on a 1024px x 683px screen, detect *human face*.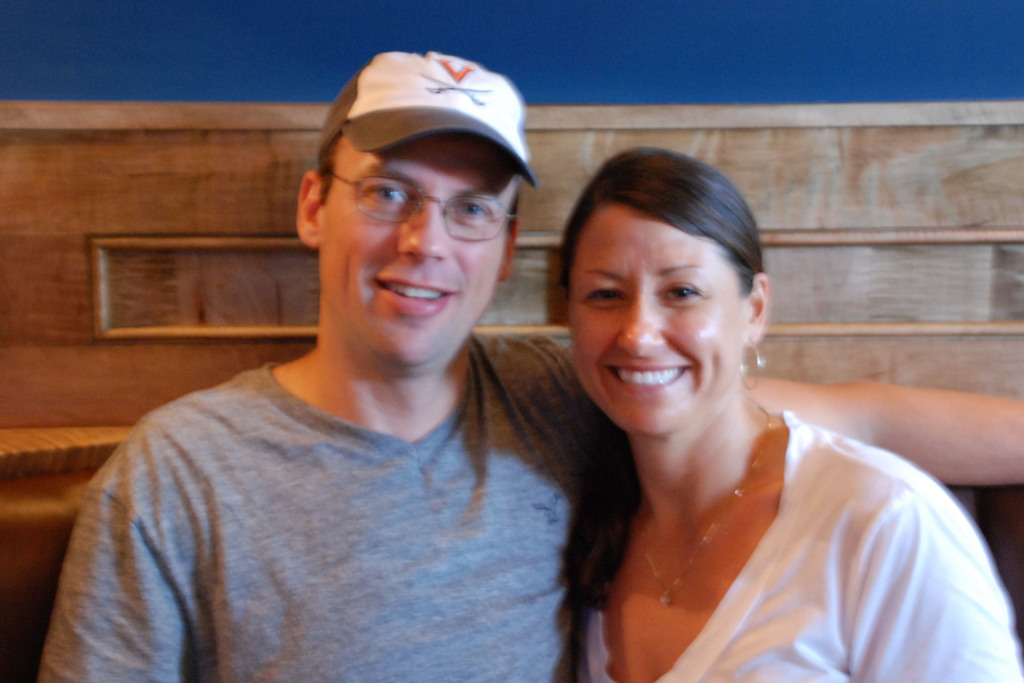
bbox=(325, 137, 516, 357).
